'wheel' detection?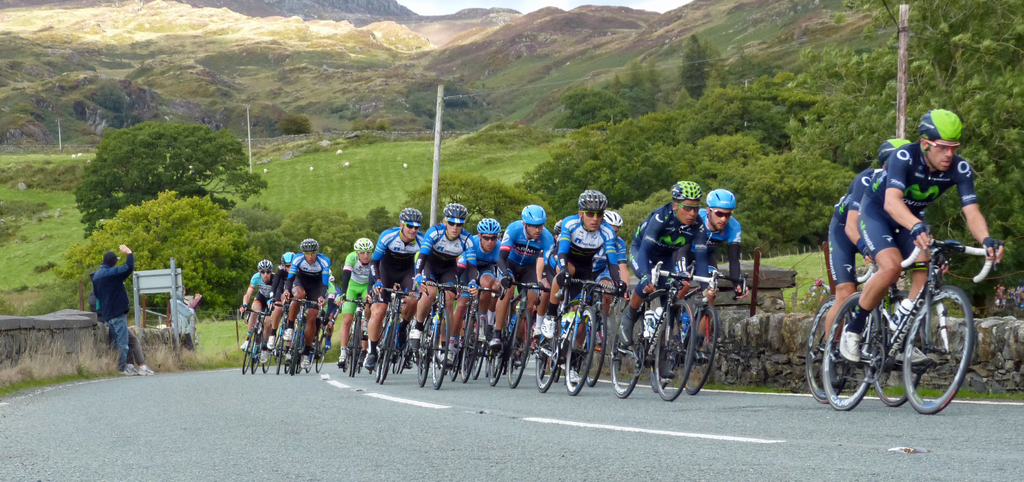
<region>461, 311, 477, 381</region>
